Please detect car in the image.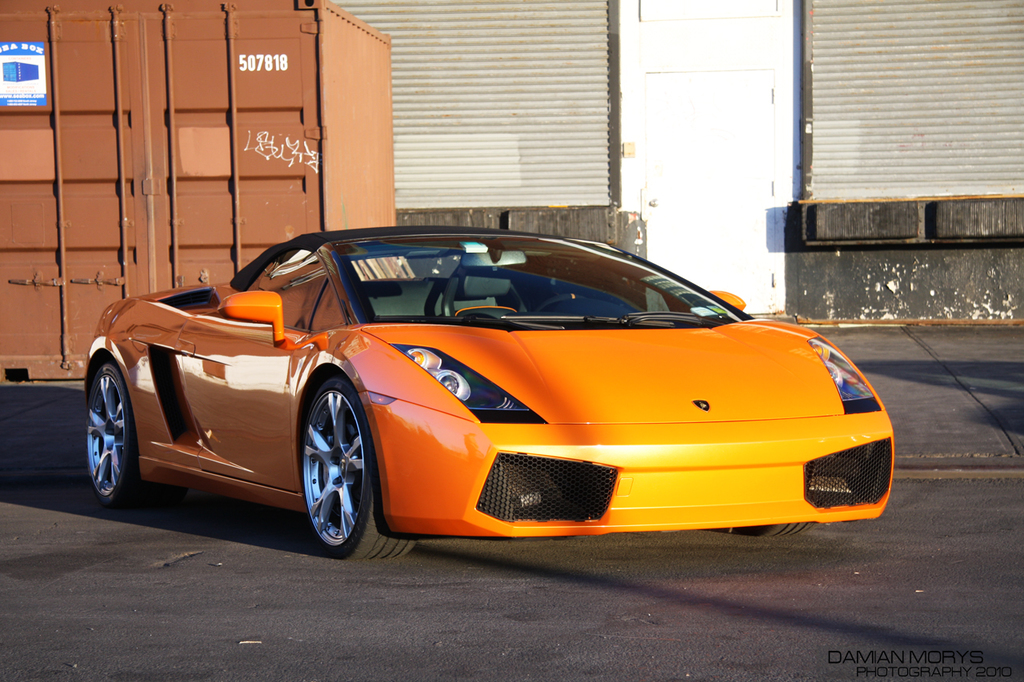
select_region(70, 213, 901, 572).
